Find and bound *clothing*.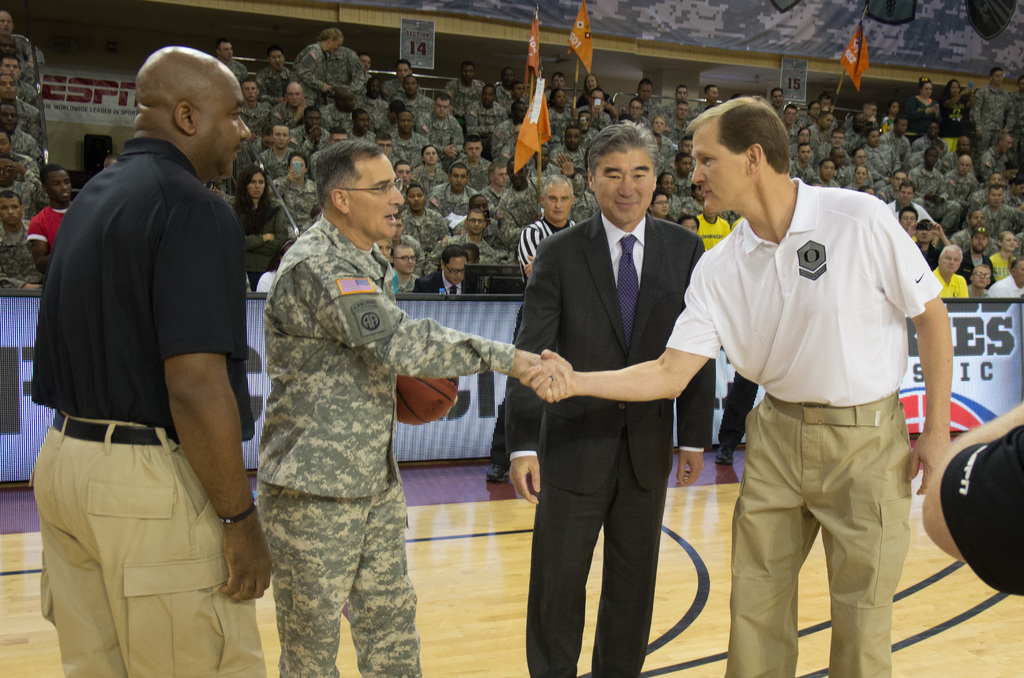
Bound: 267,159,318,234.
